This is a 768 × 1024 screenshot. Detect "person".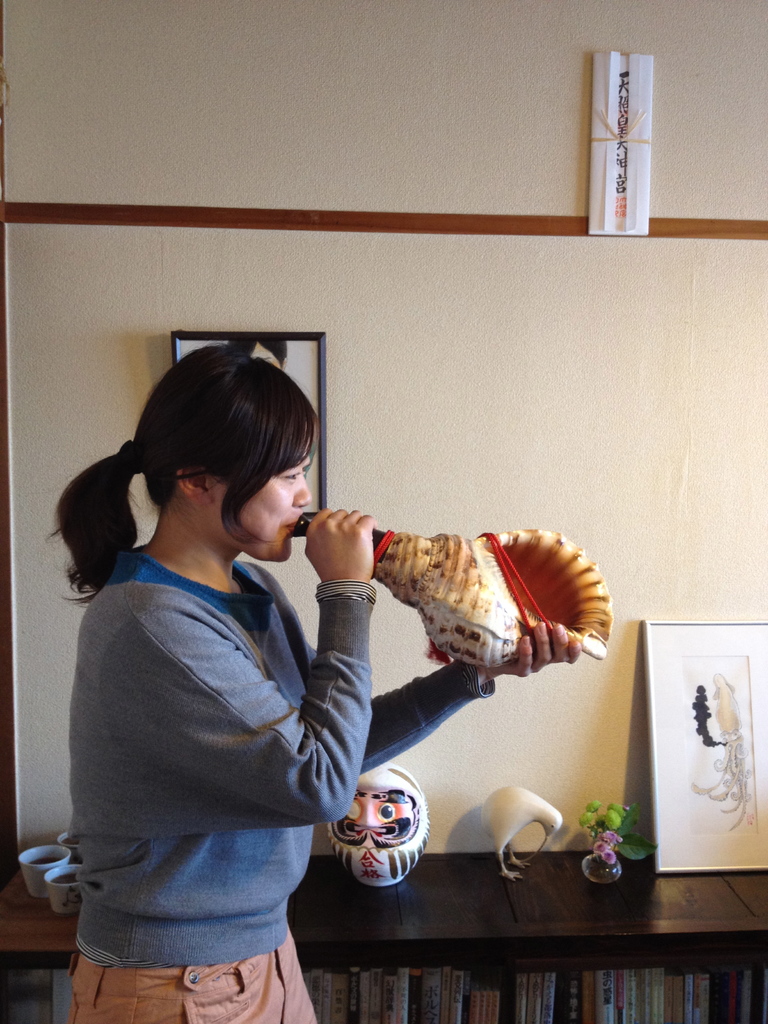
<bbox>98, 351, 558, 975</bbox>.
